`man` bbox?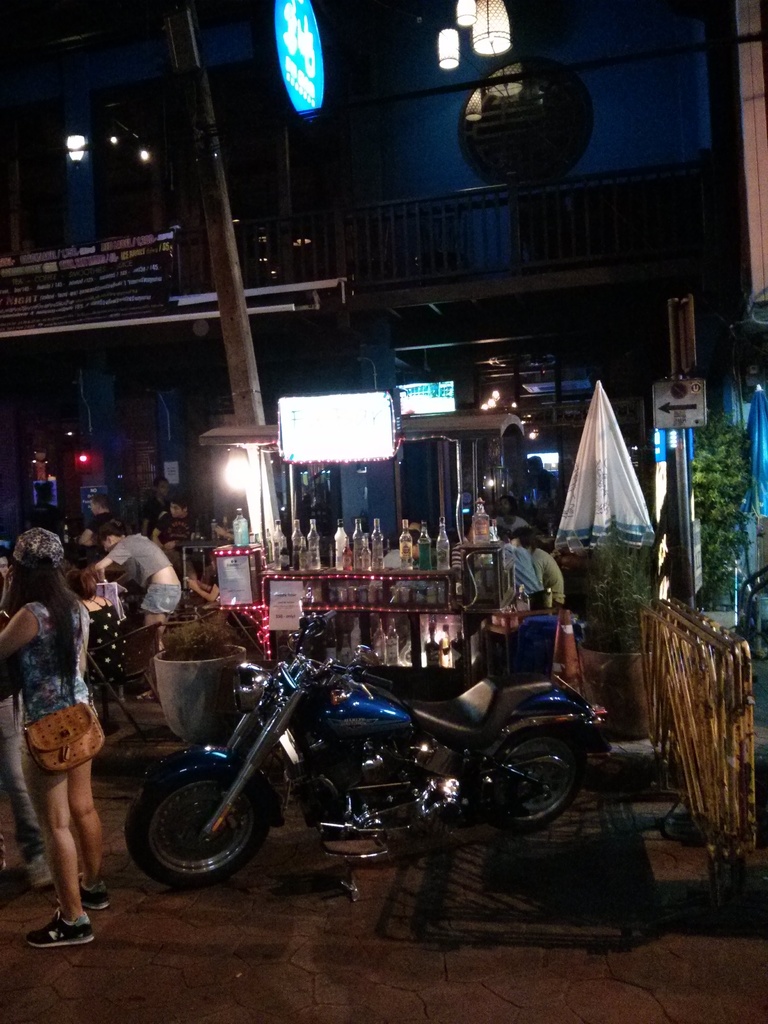
box(81, 526, 186, 674)
